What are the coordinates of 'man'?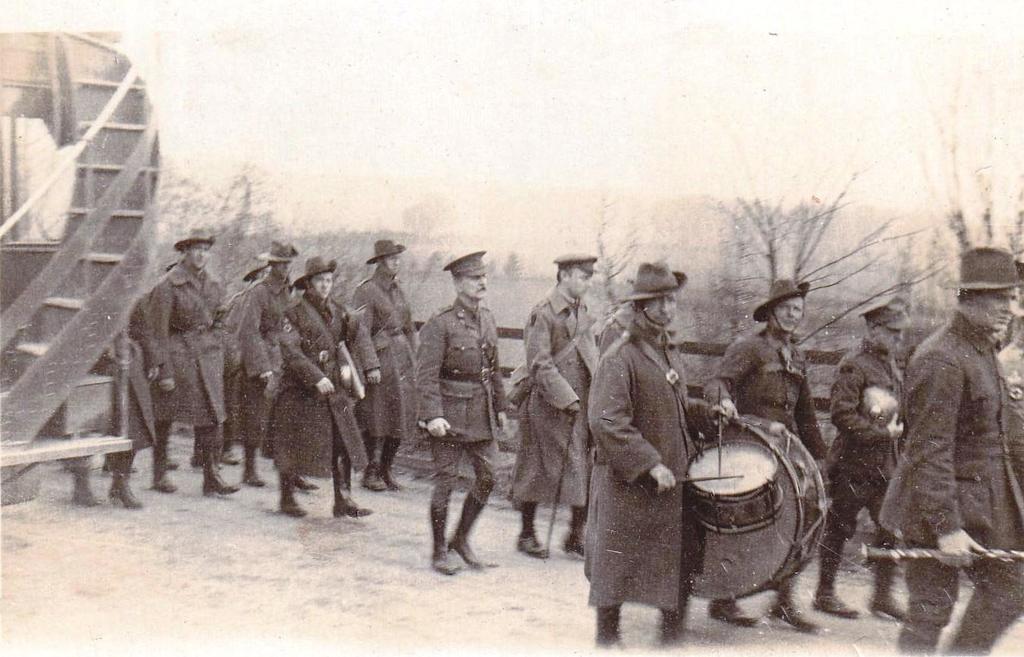
bbox=[878, 244, 1023, 656].
